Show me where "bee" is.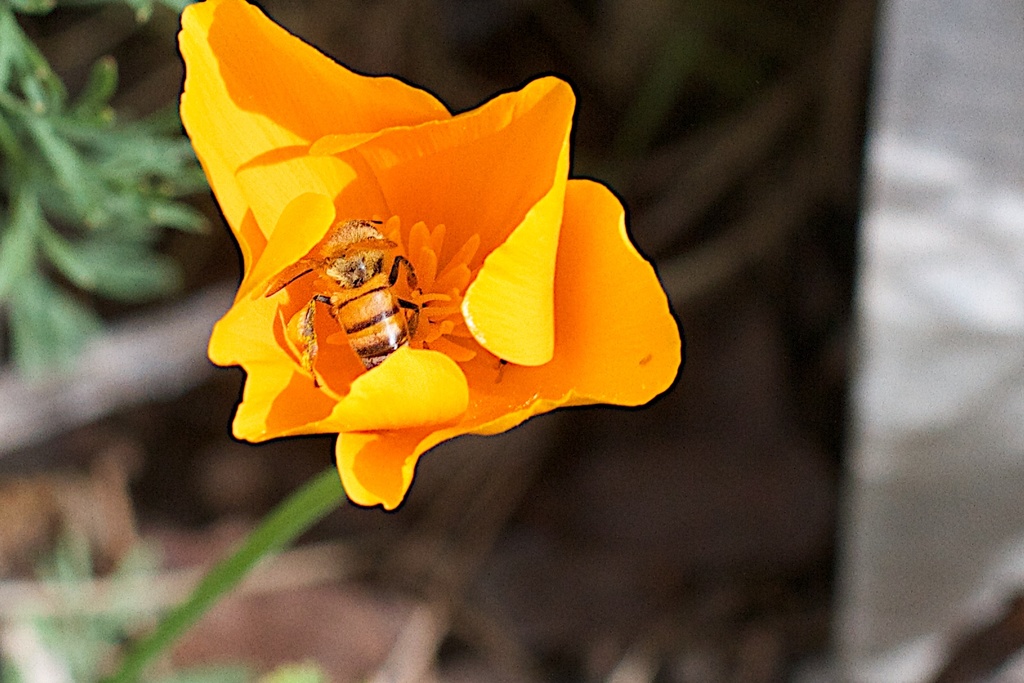
"bee" is at box=[285, 210, 426, 417].
